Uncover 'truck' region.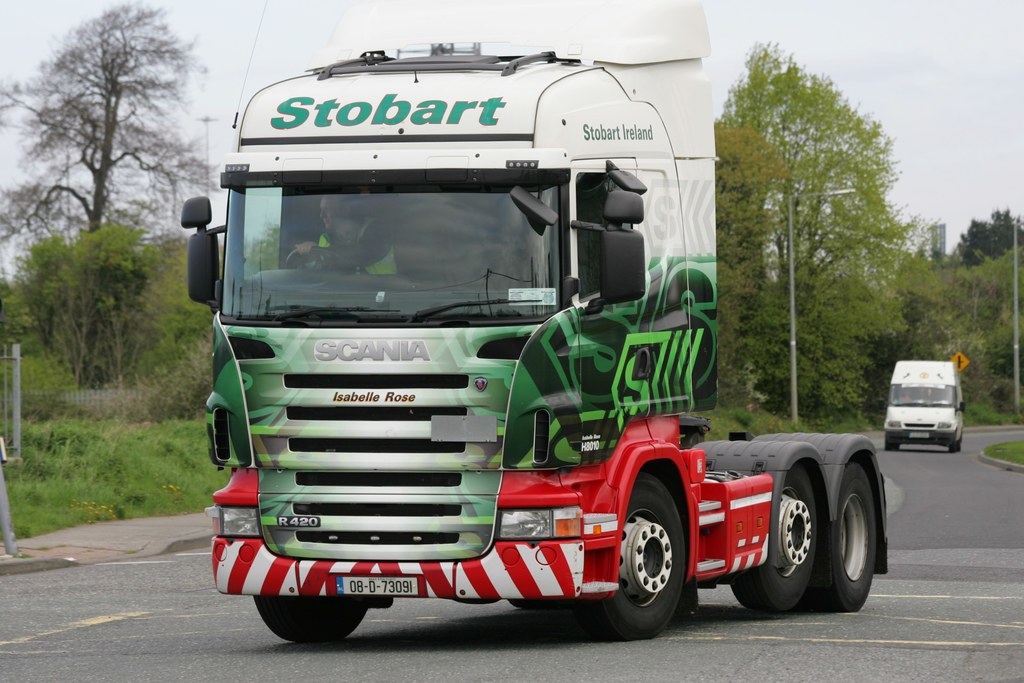
Uncovered: detection(176, 23, 856, 632).
